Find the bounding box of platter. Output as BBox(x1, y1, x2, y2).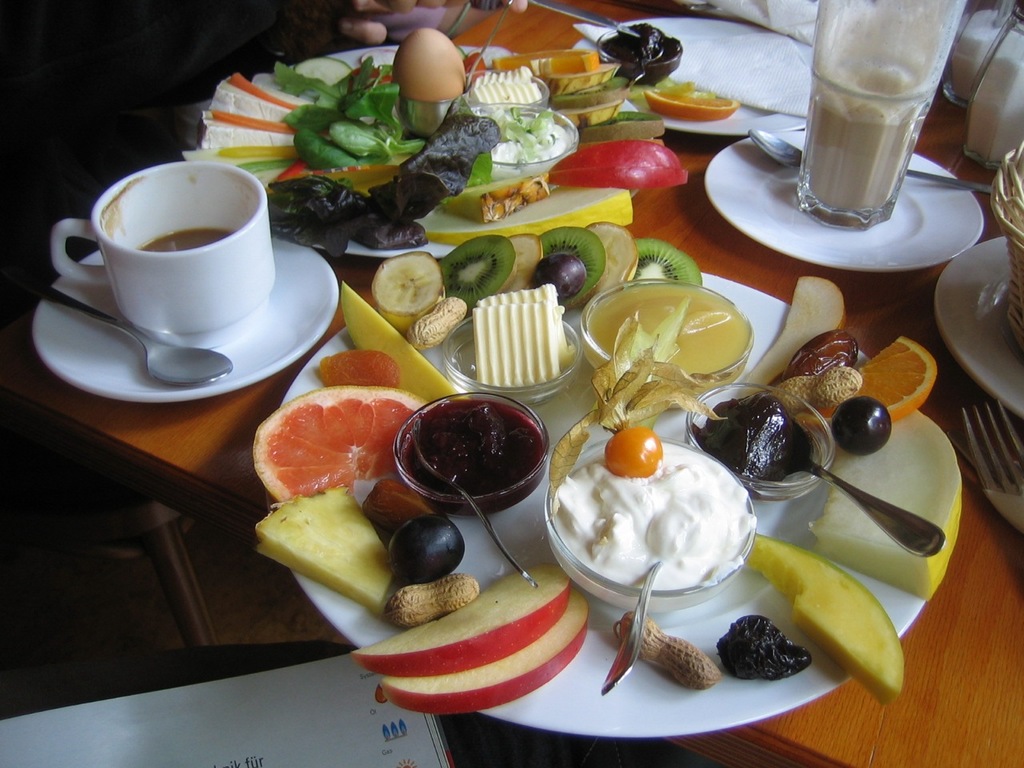
BBox(703, 130, 987, 274).
